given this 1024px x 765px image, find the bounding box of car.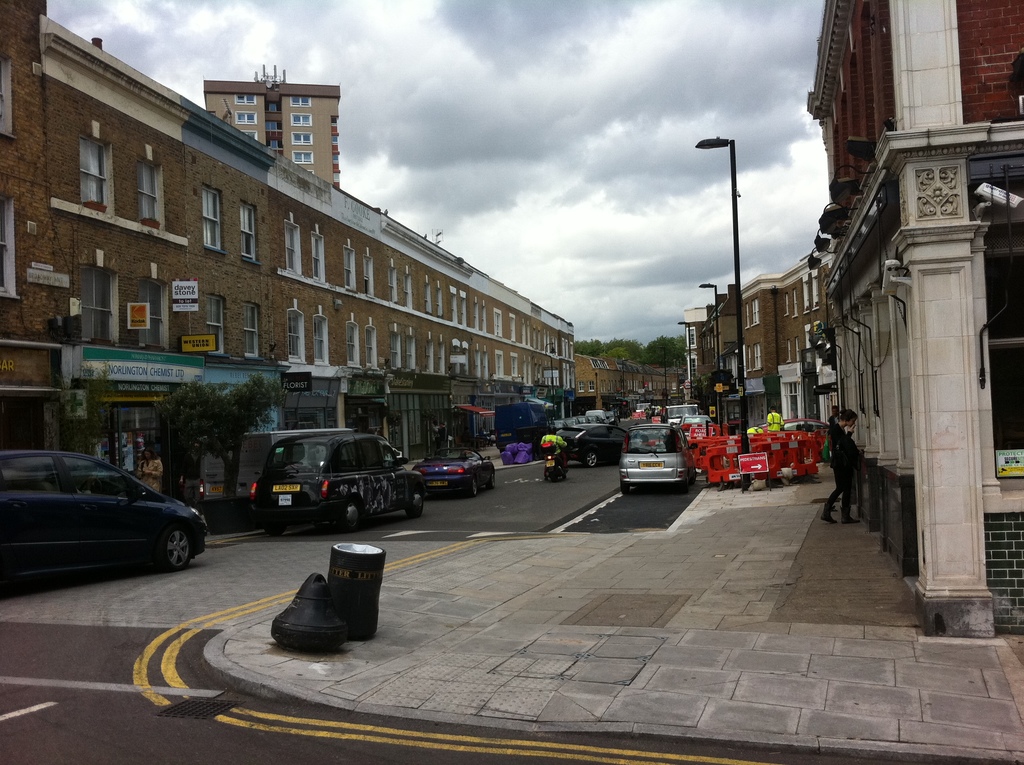
0 449 211 576.
